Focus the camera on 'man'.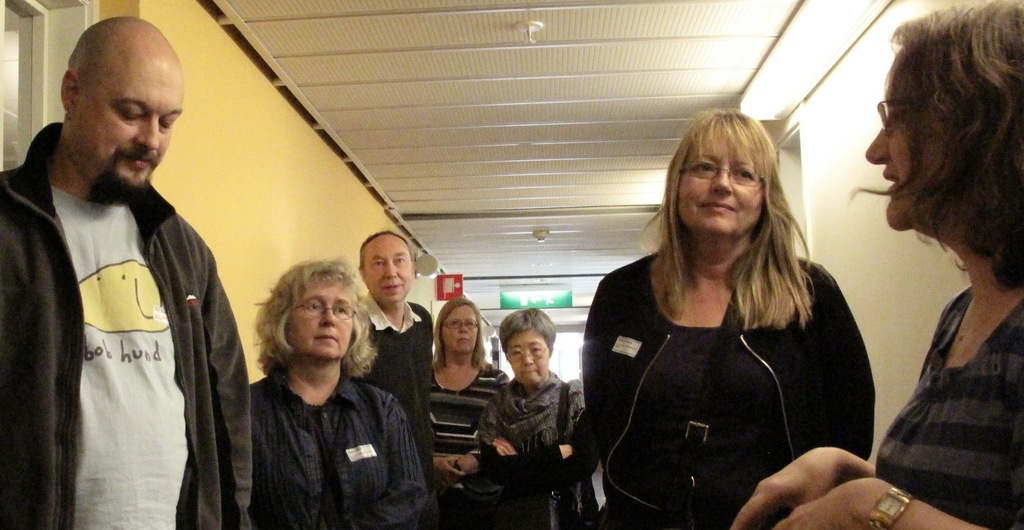
Focus region: [left=16, top=23, right=244, bottom=529].
